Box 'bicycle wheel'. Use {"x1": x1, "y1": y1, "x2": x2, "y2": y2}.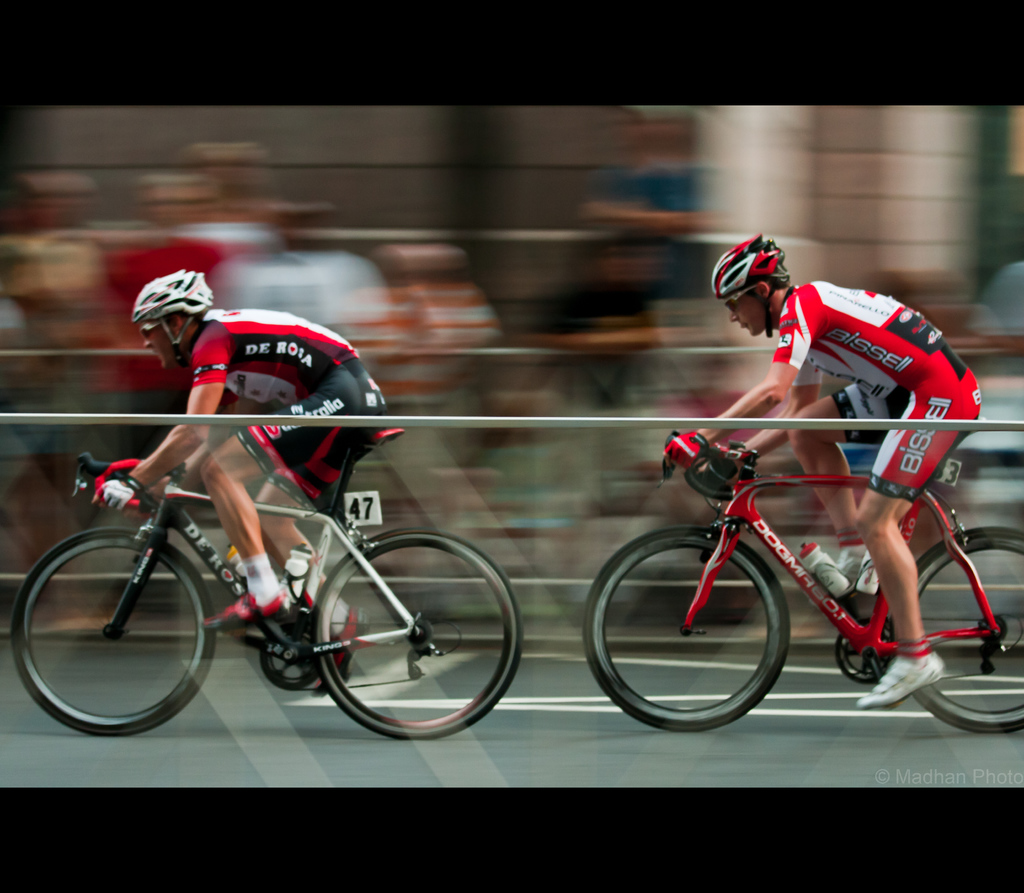
{"x1": 579, "y1": 527, "x2": 797, "y2": 731}.
